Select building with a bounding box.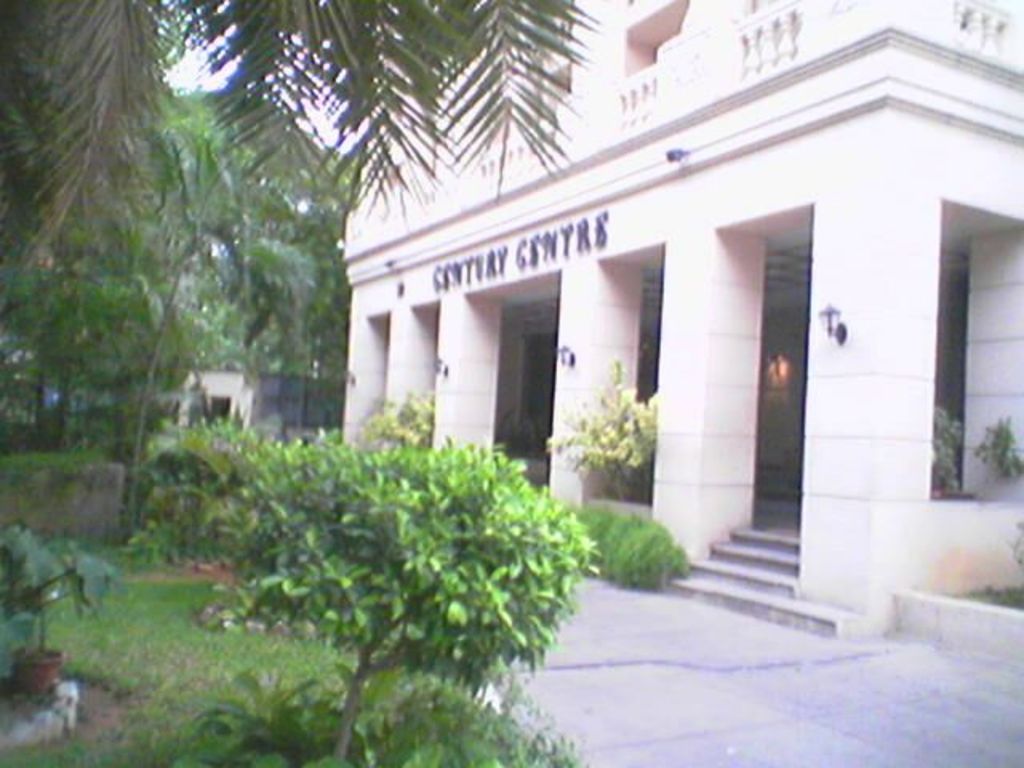
locate(334, 0, 1022, 645).
